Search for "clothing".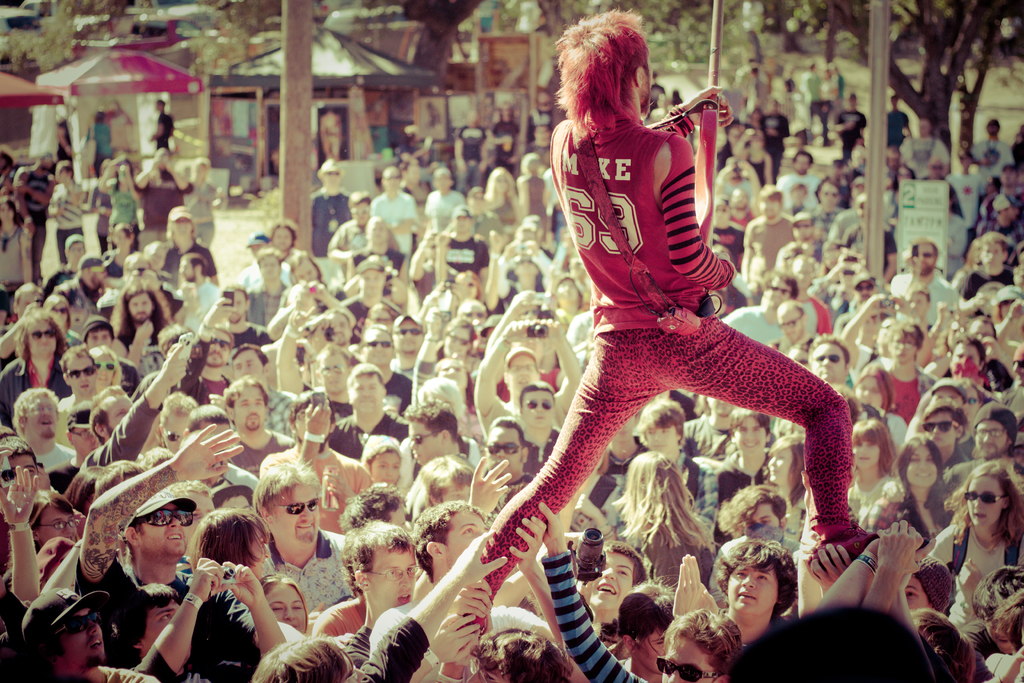
Found at (left=155, top=110, right=176, bottom=150).
